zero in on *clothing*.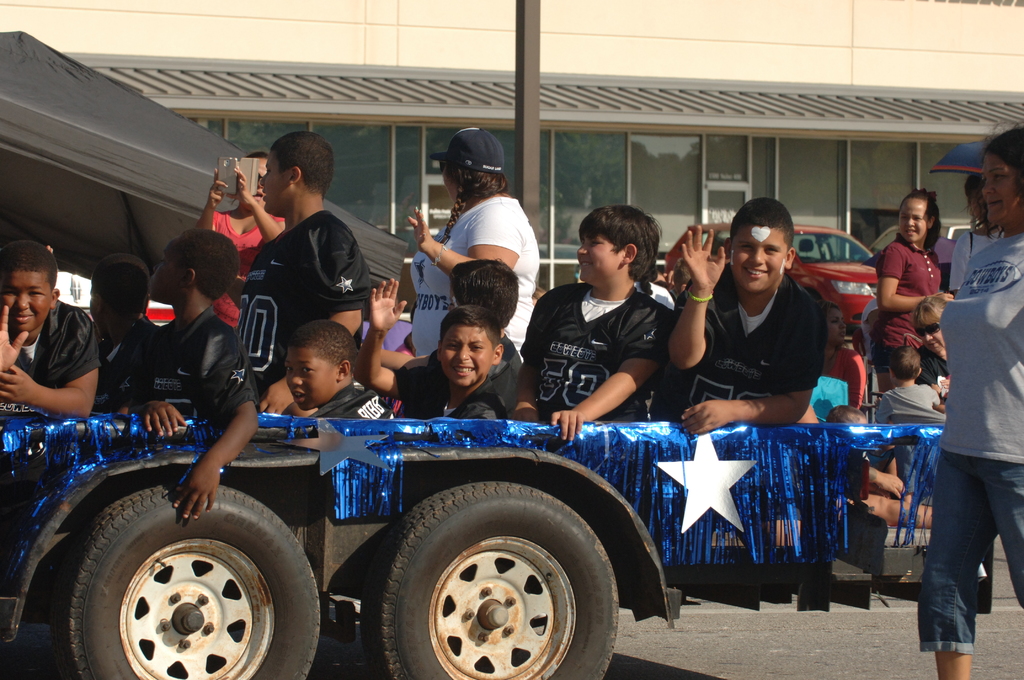
Zeroed in: 132 302 261 420.
